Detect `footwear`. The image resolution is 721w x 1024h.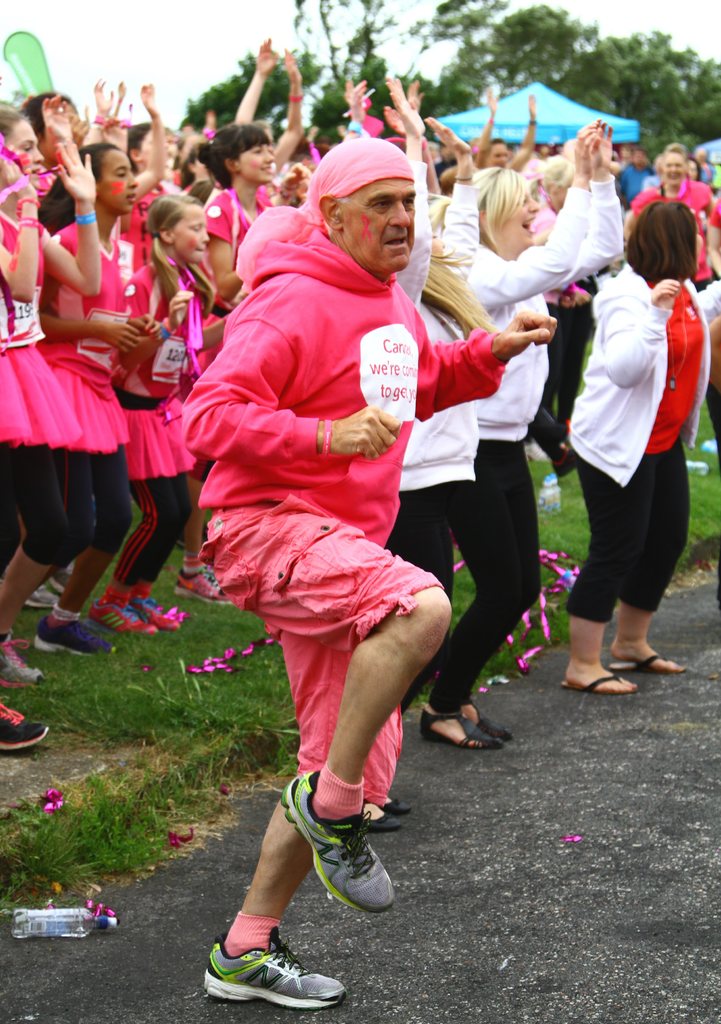
<box>20,578,62,609</box>.
